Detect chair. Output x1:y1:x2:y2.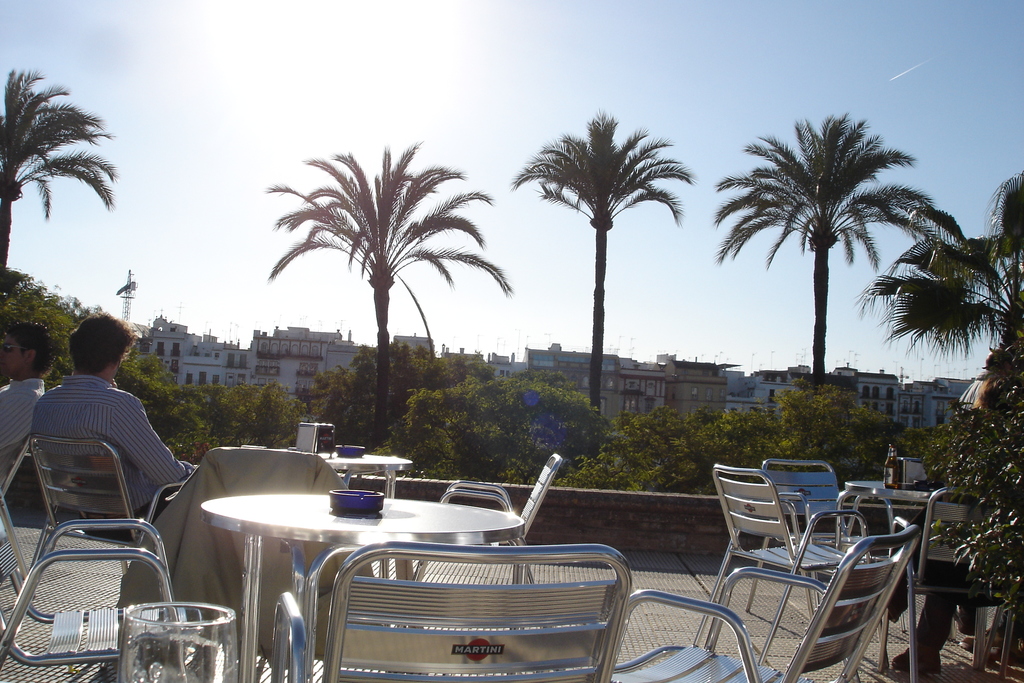
410:450:572:587.
